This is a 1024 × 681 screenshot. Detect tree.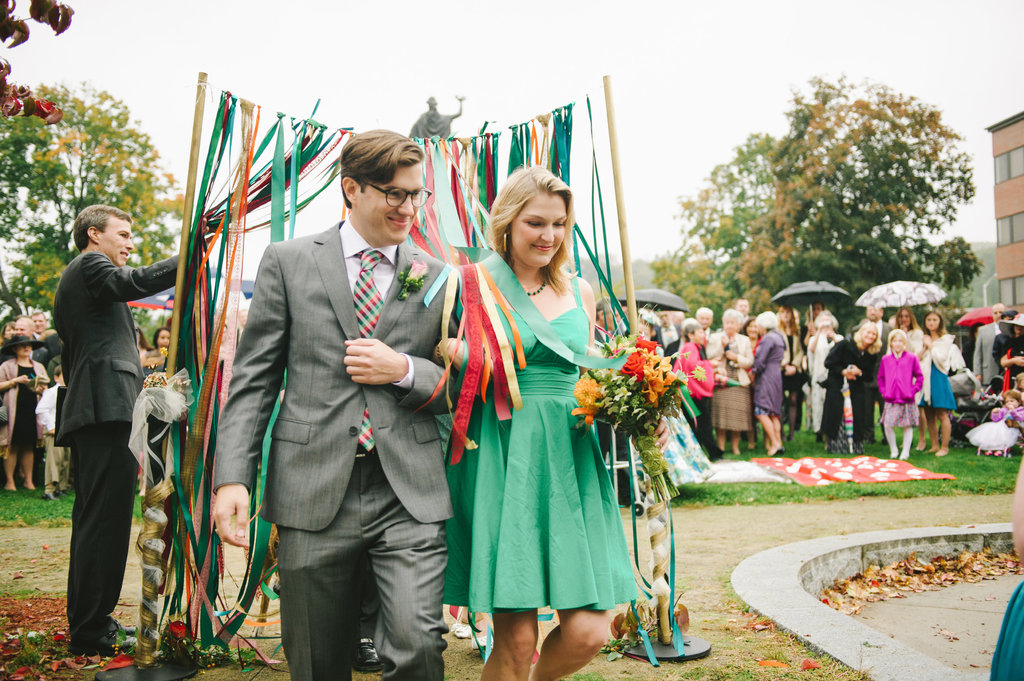
[x1=728, y1=63, x2=978, y2=311].
